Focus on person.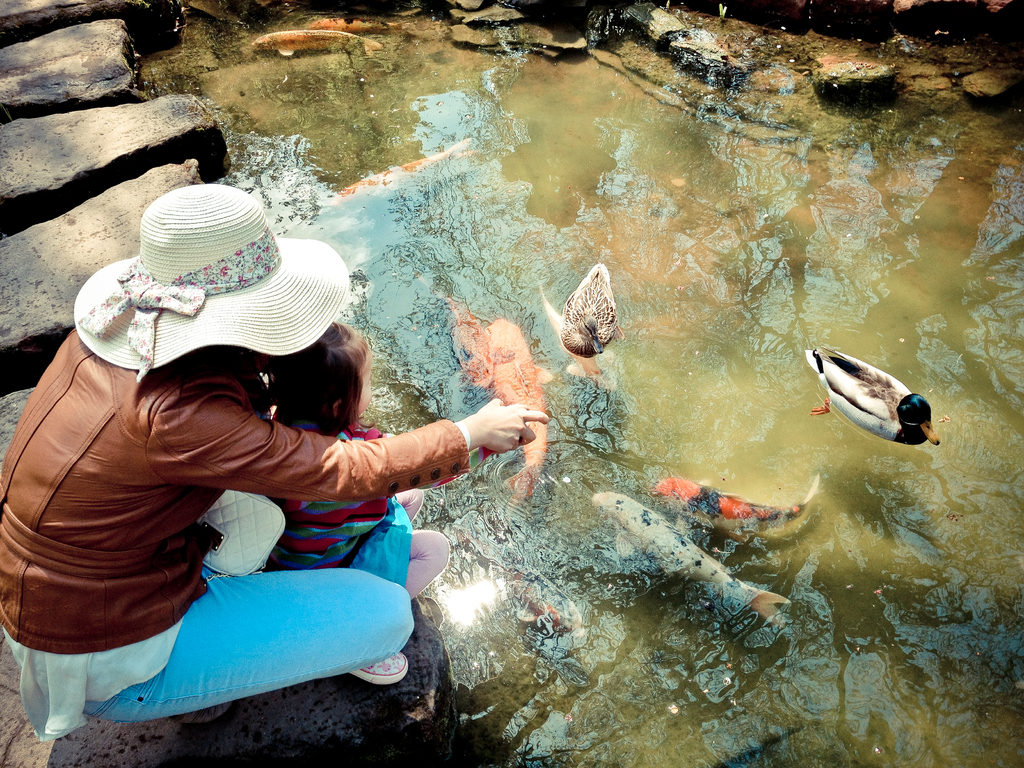
Focused at <box>0,180,554,729</box>.
